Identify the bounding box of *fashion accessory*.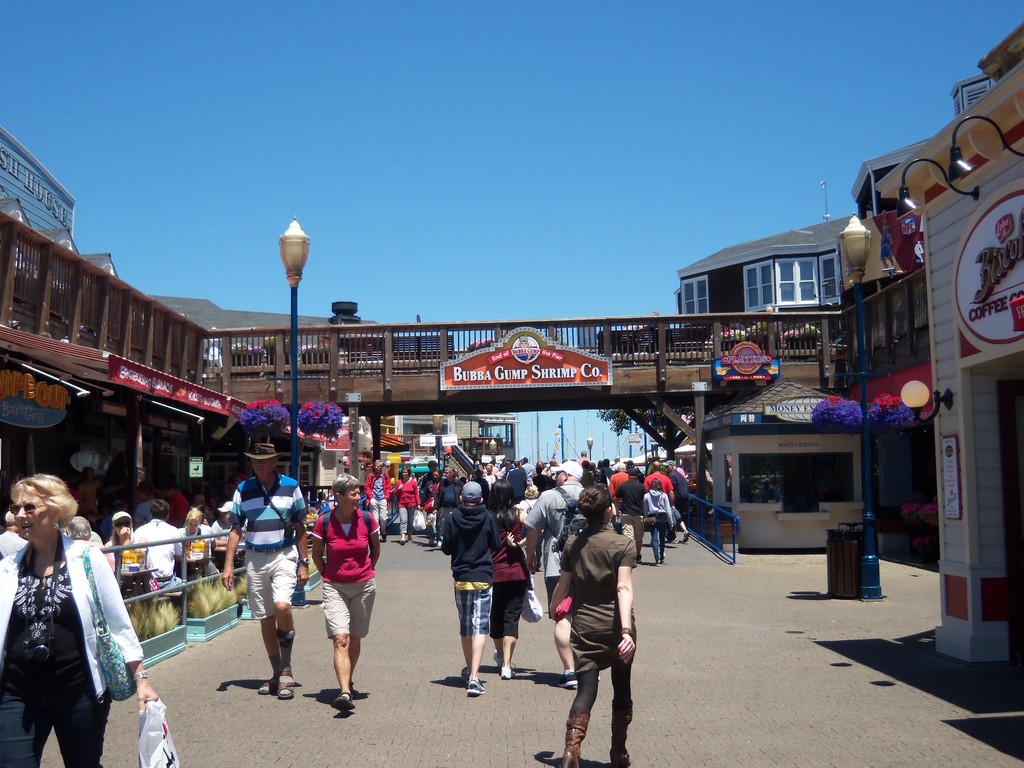
[left=607, top=698, right=635, bottom=767].
